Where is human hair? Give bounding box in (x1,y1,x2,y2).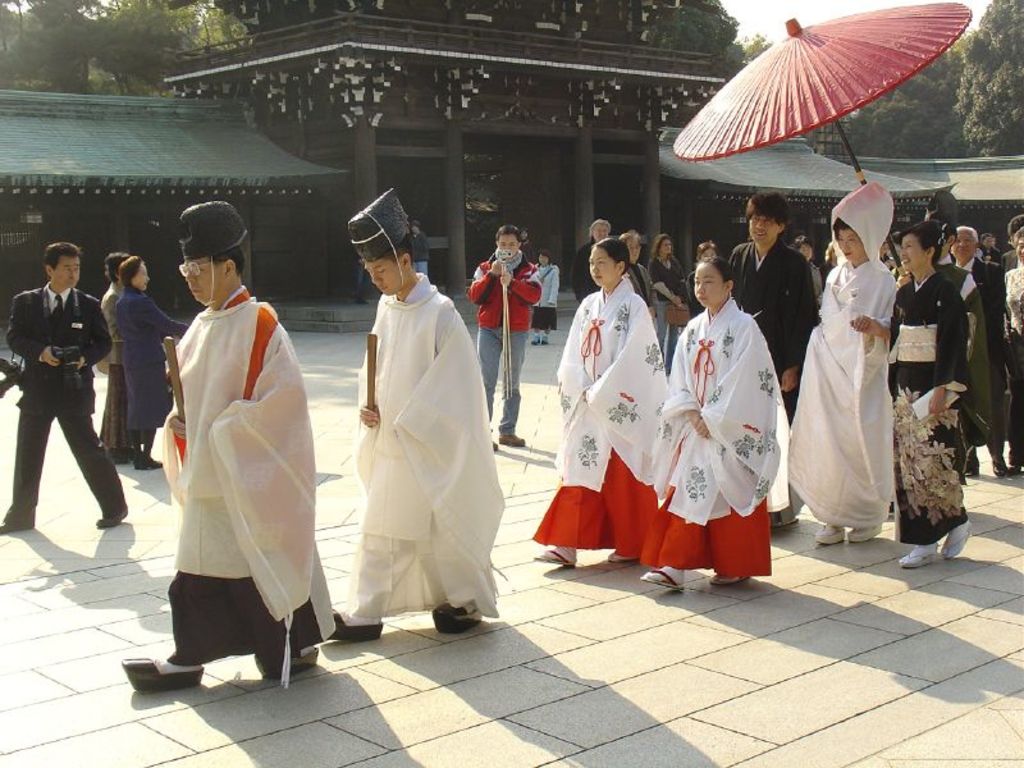
(1006,215,1023,237).
